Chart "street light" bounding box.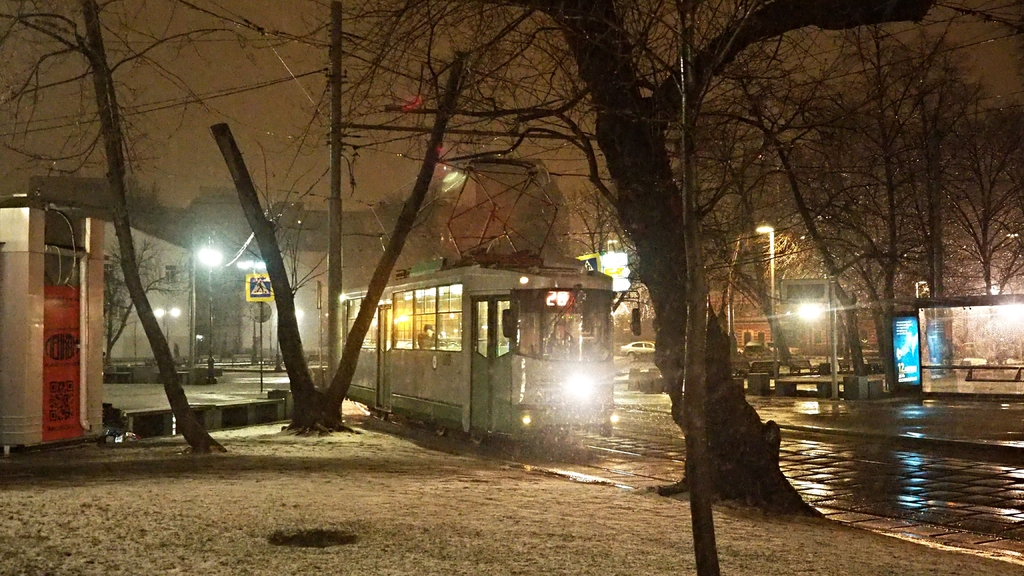
Charted: select_region(753, 221, 777, 383).
